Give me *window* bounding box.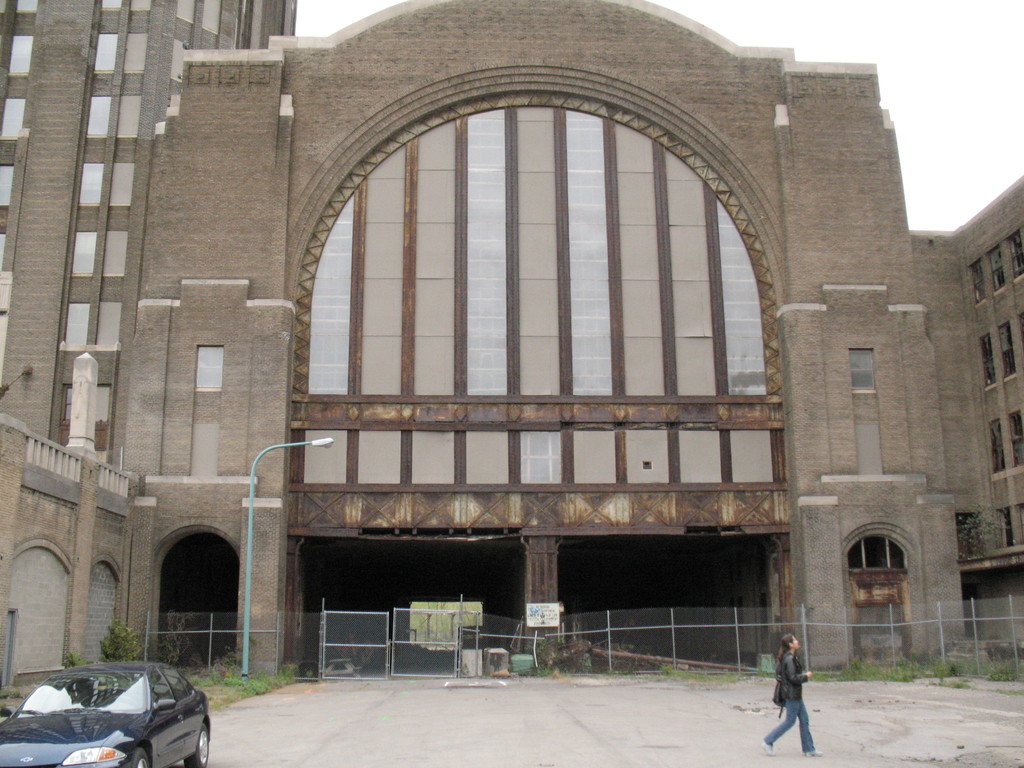
Rect(60, 301, 90, 351).
